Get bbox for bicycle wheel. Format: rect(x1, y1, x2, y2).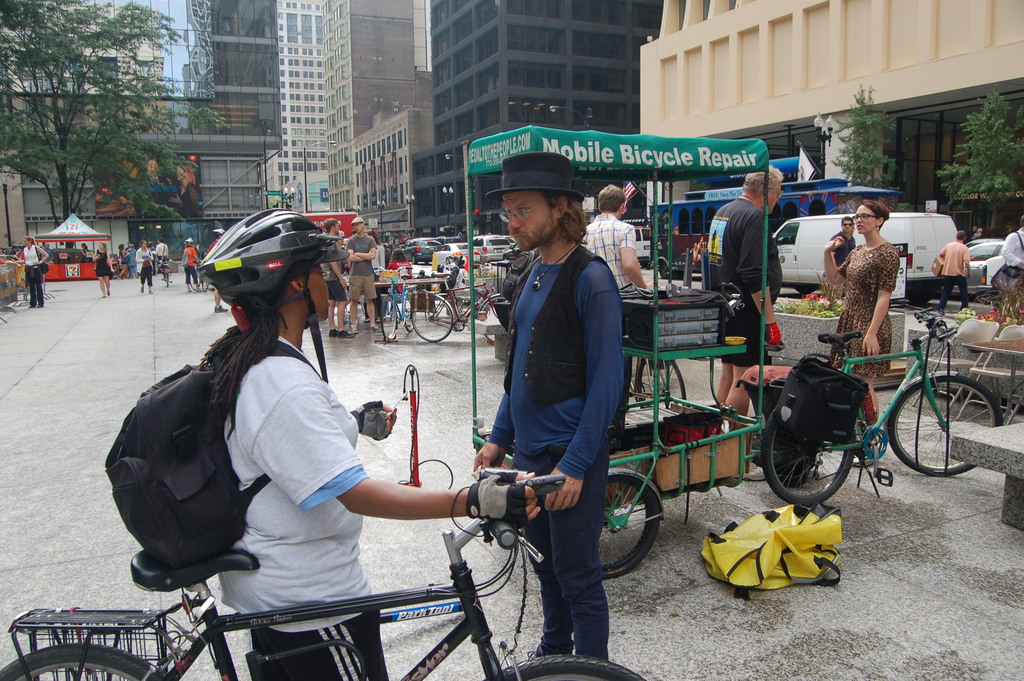
rect(483, 294, 509, 347).
